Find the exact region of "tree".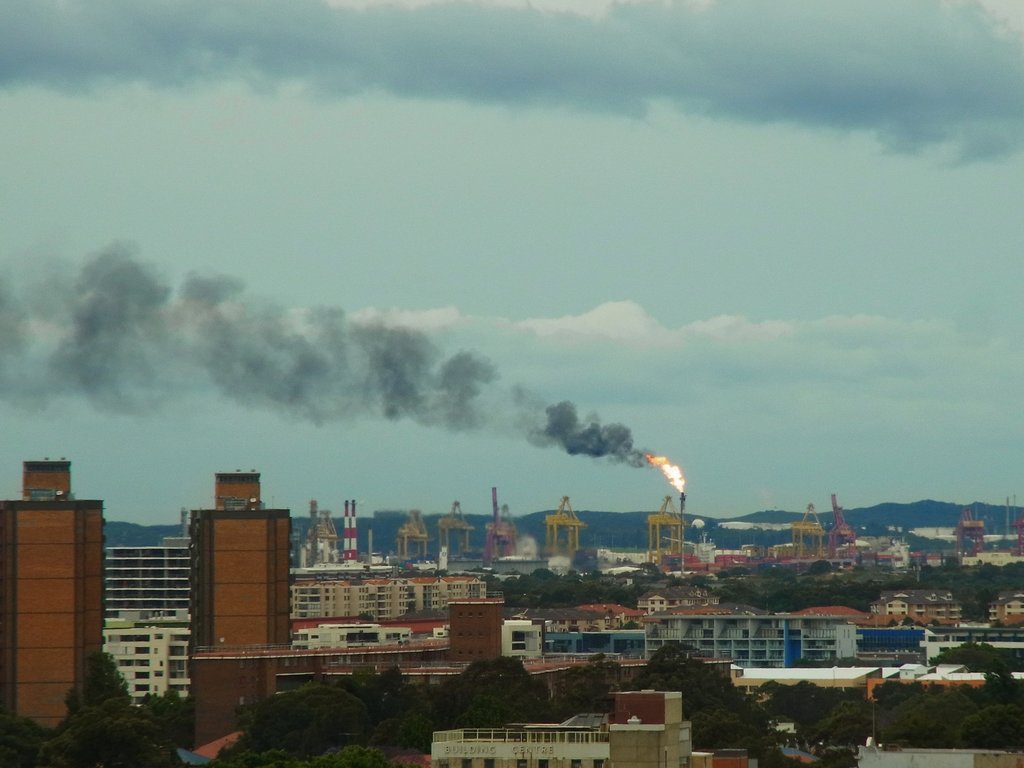
Exact region: l=435, t=569, r=445, b=578.
